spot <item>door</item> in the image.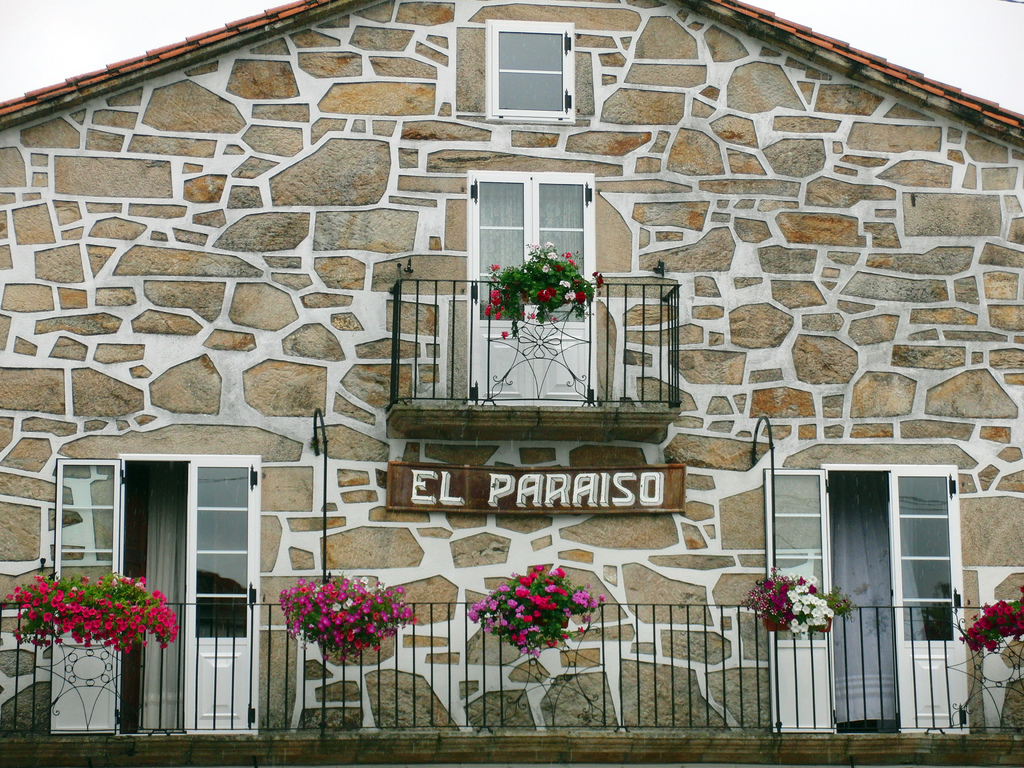
<item>door</item> found at [467, 168, 615, 433].
